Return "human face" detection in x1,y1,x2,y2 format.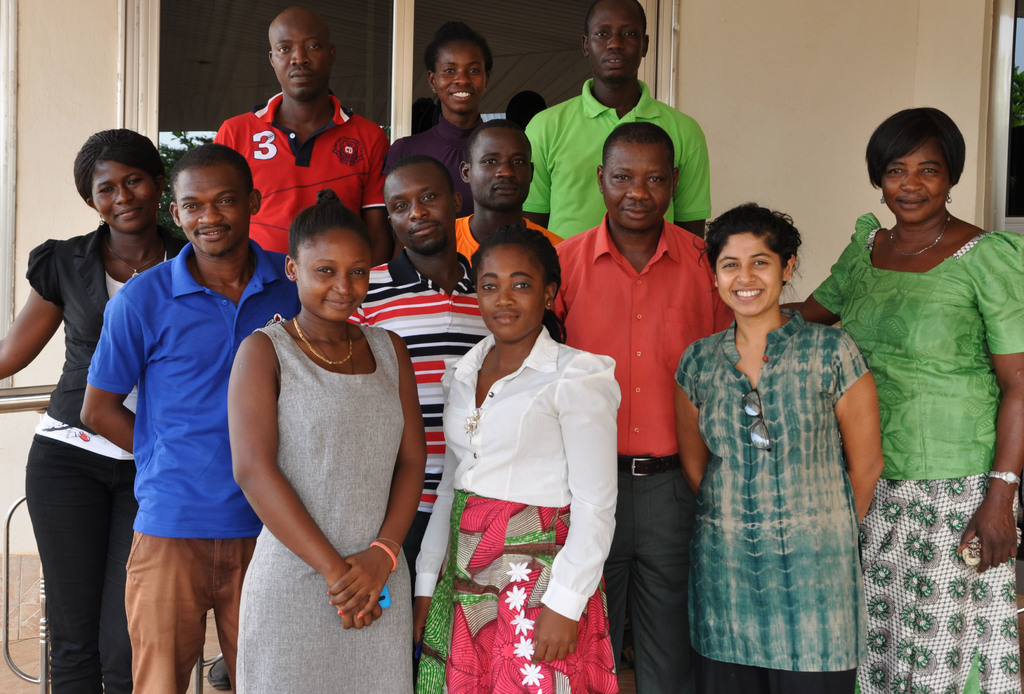
433,38,487,116.
